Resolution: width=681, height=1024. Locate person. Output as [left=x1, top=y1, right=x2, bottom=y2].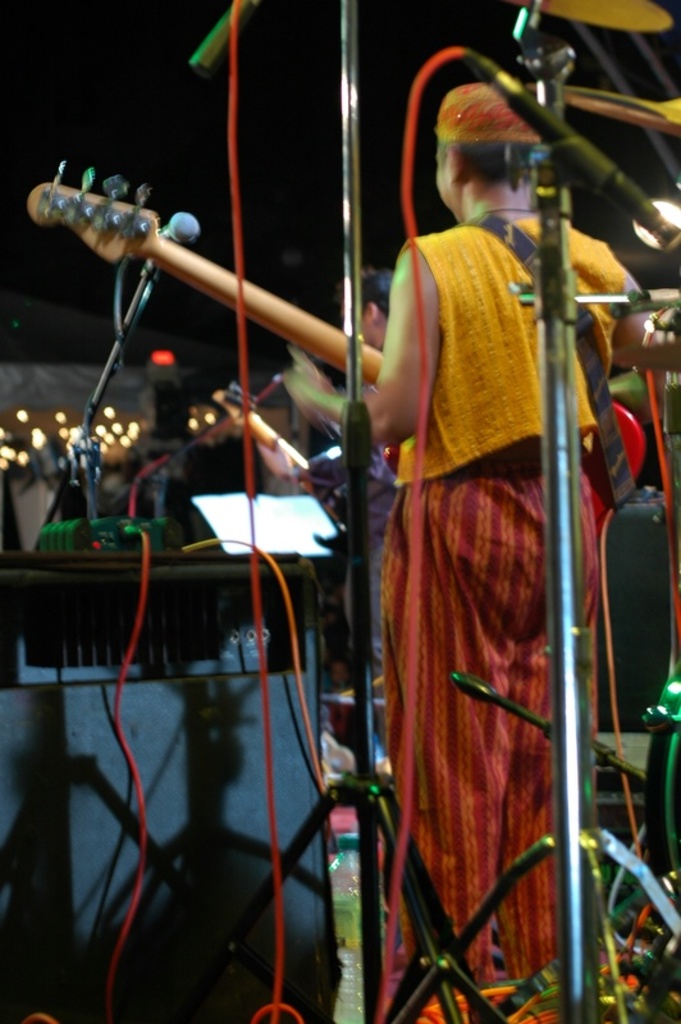
[left=210, top=253, right=415, bottom=772].
